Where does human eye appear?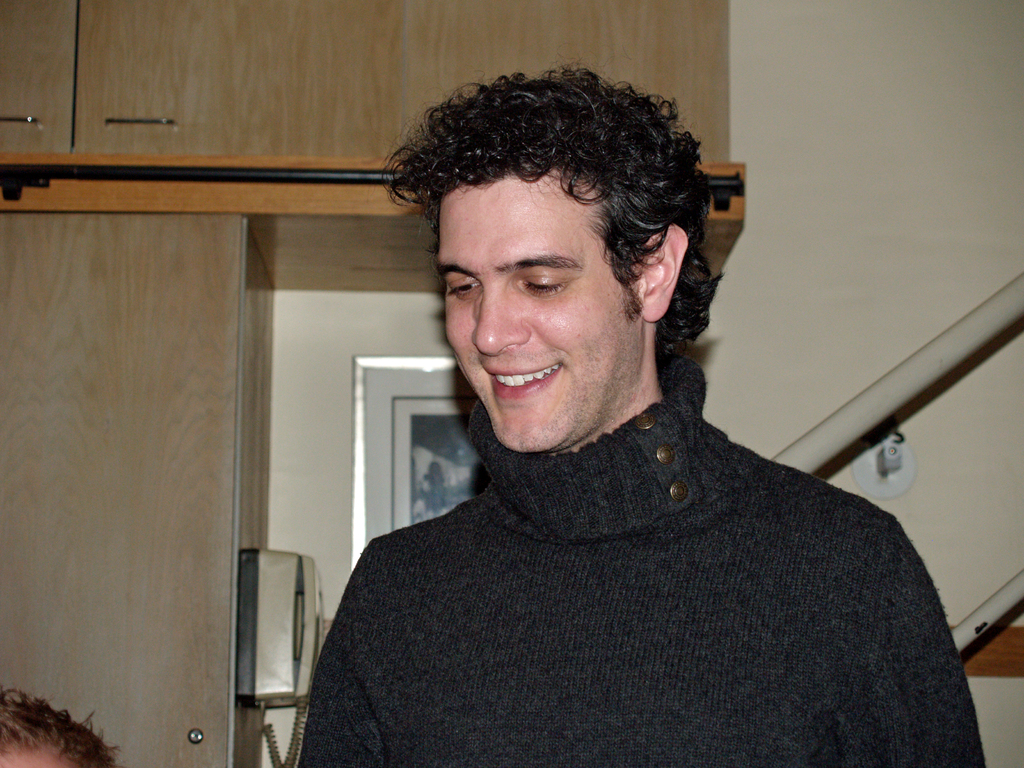
Appears at 445, 269, 479, 300.
